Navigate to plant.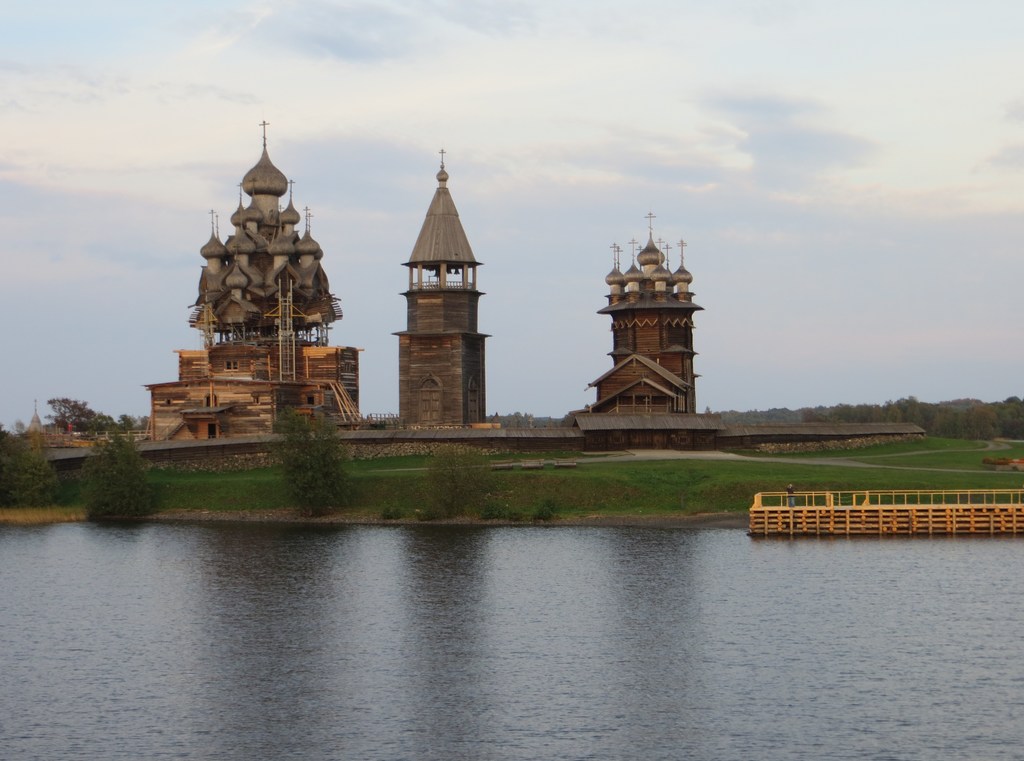
Navigation target: <bbox>259, 388, 364, 511</bbox>.
